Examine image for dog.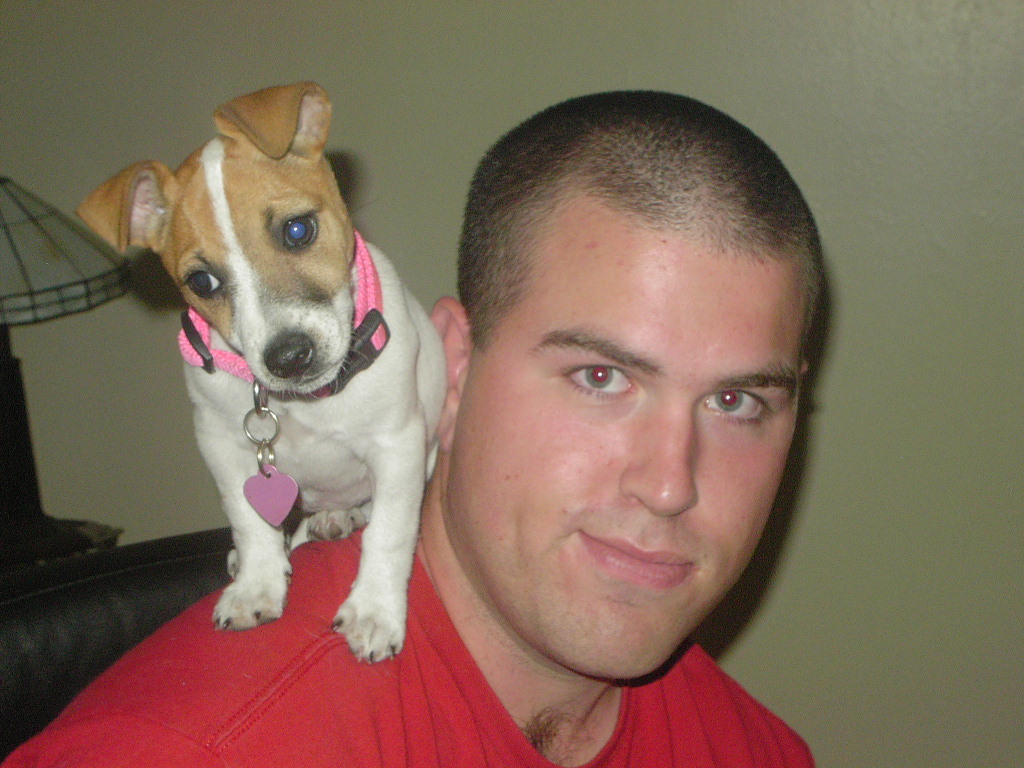
Examination result: (74,80,451,673).
